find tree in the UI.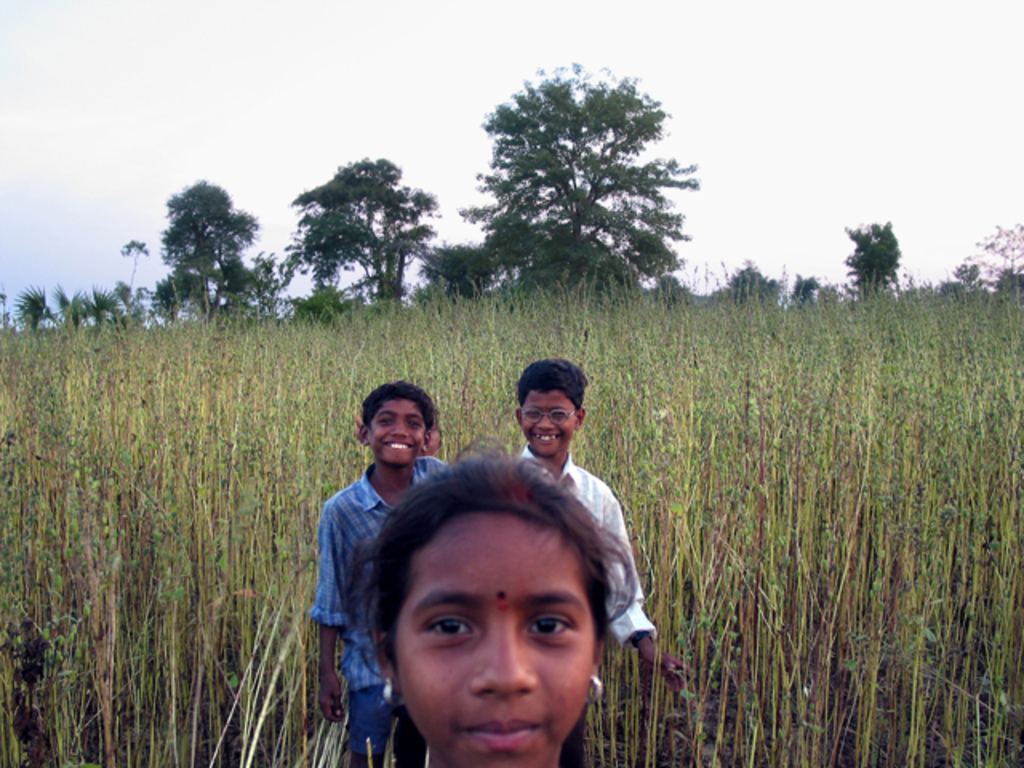
UI element at <bbox>445, 56, 706, 336</bbox>.
